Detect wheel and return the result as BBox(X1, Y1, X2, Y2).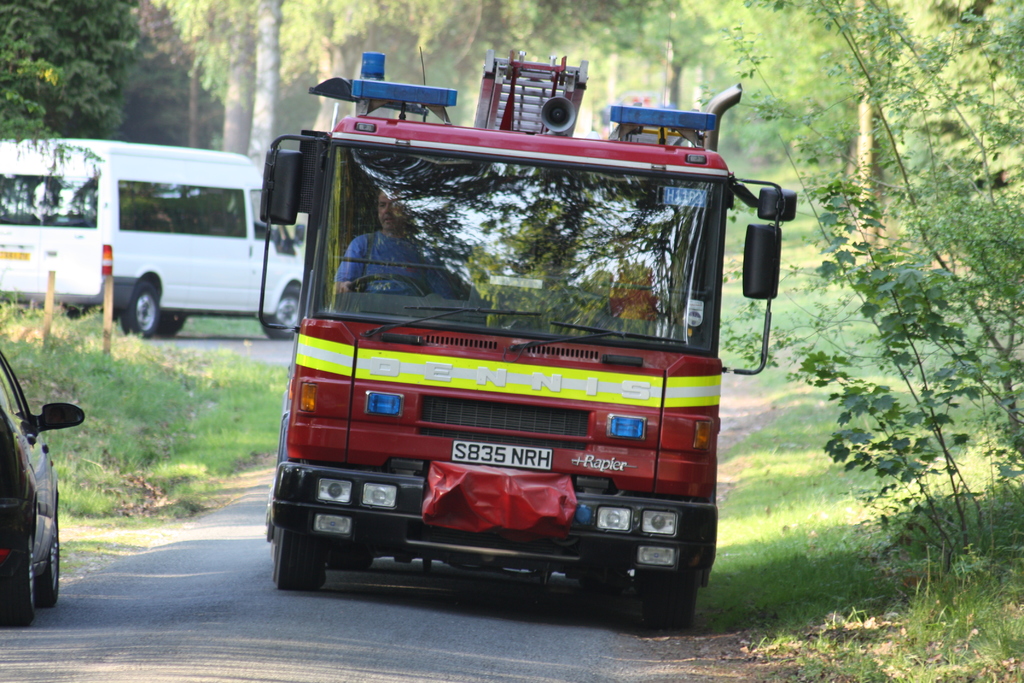
BBox(641, 569, 703, 629).
